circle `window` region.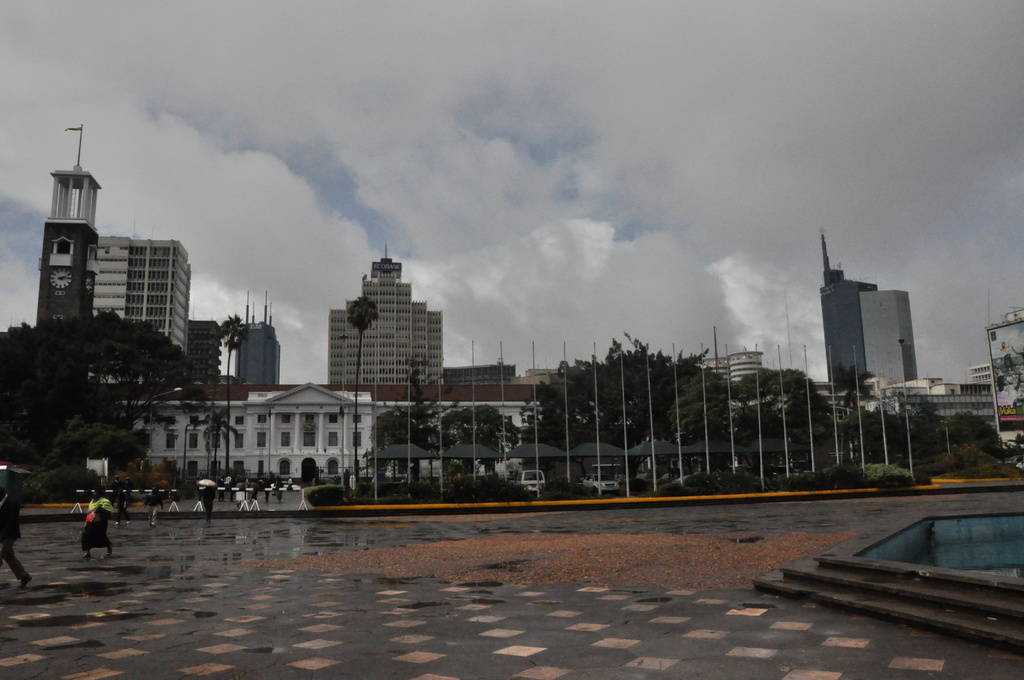
Region: <region>300, 431, 316, 448</region>.
